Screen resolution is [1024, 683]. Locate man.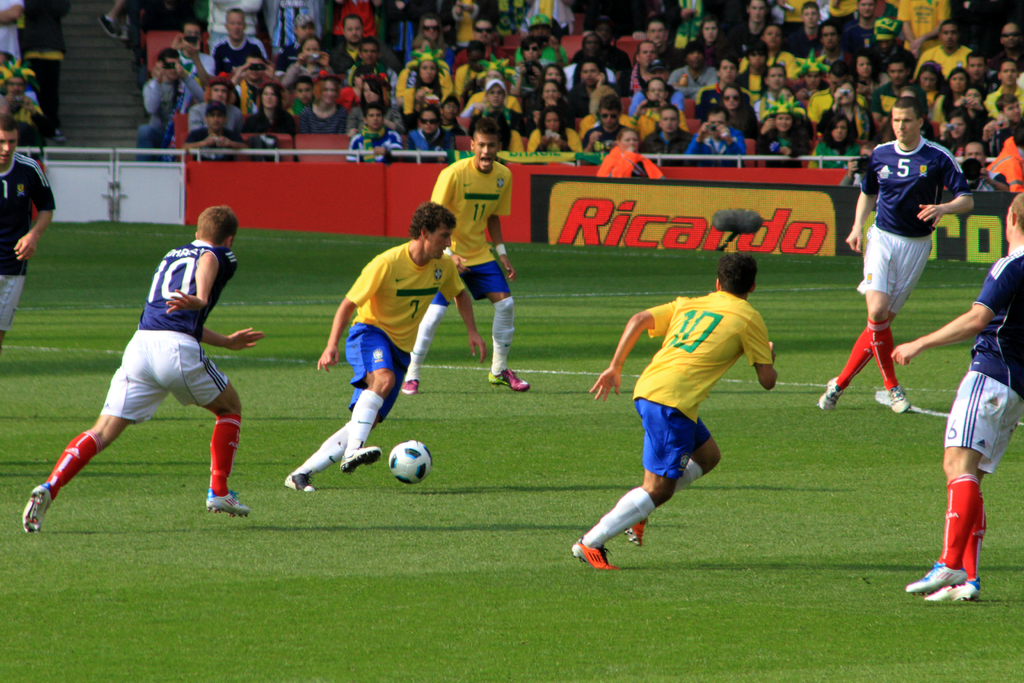
pyautogui.locateOnScreen(211, 12, 268, 64).
